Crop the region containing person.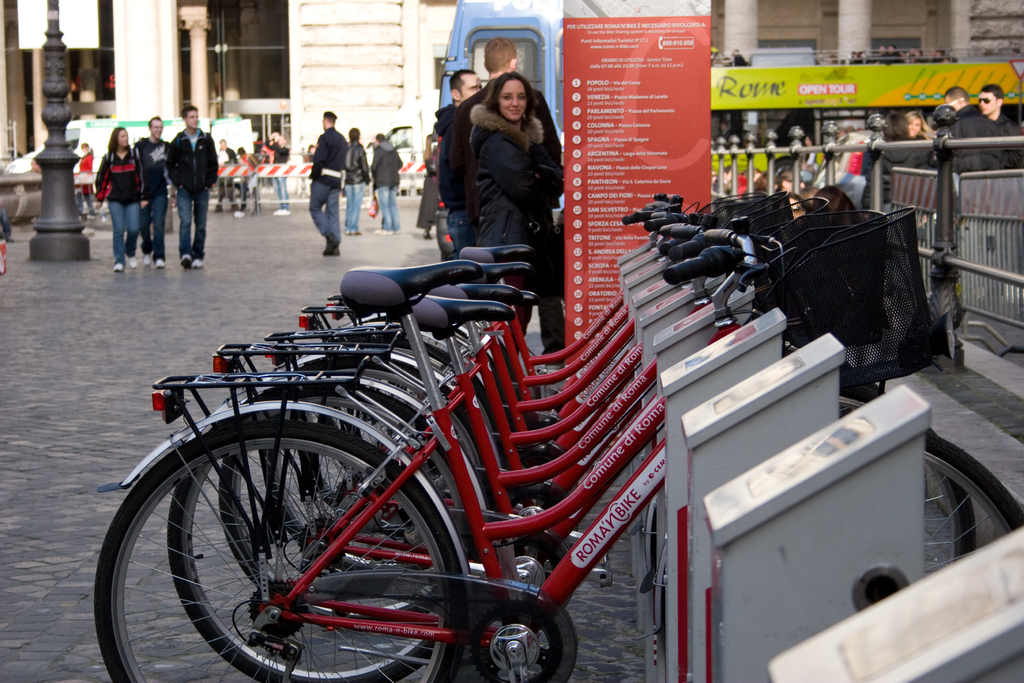
Crop region: (x1=163, y1=101, x2=218, y2=268).
